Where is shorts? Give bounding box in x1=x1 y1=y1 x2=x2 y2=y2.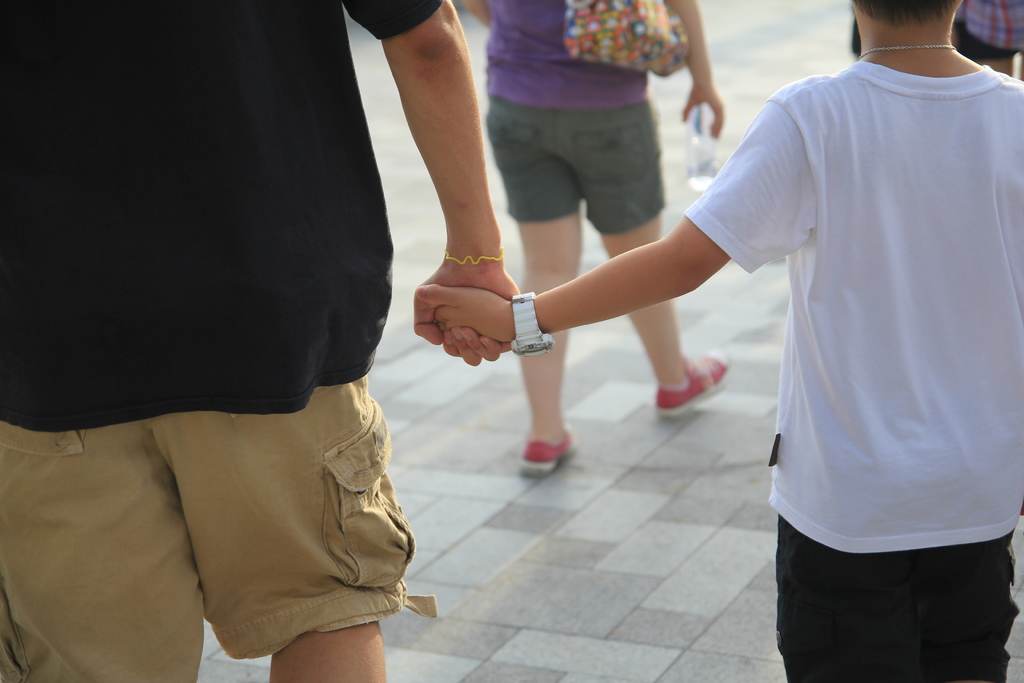
x1=484 y1=103 x2=662 y2=231.
